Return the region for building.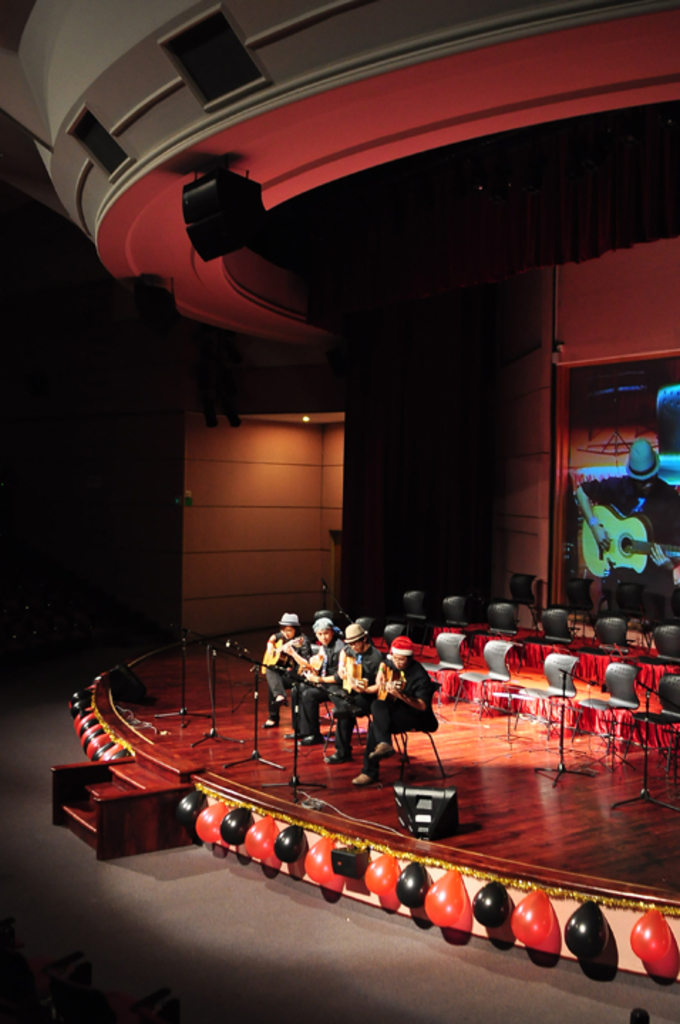
rect(0, 0, 679, 1023).
